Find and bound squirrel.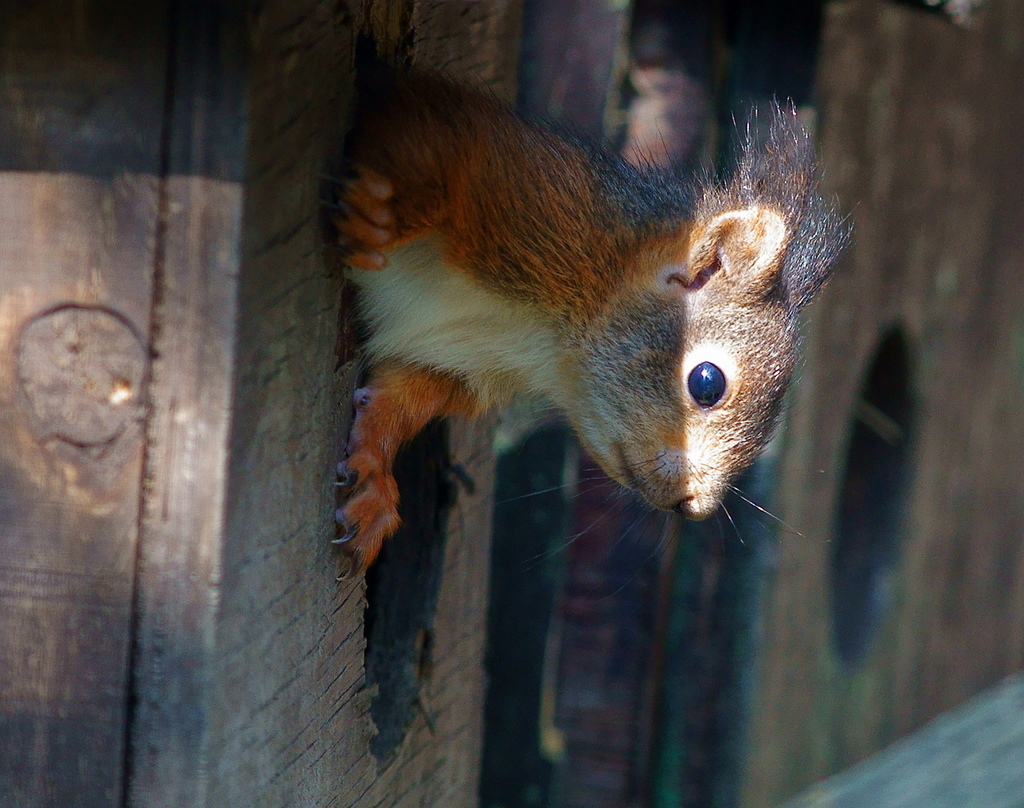
Bound: [left=333, top=36, right=861, bottom=587].
